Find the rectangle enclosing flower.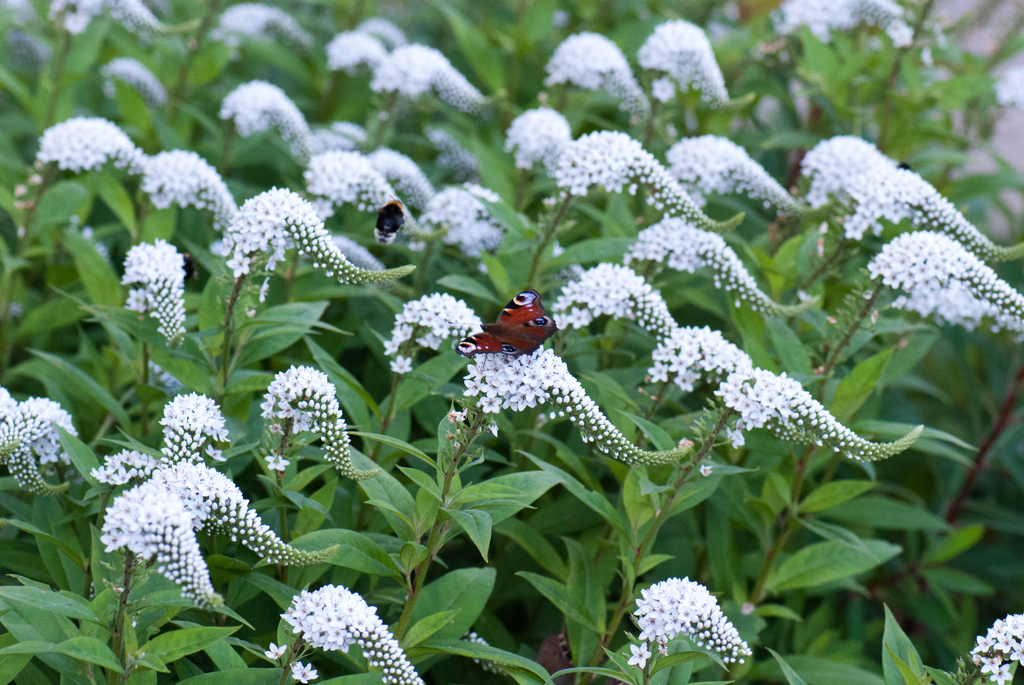
left=855, top=172, right=1008, bottom=253.
